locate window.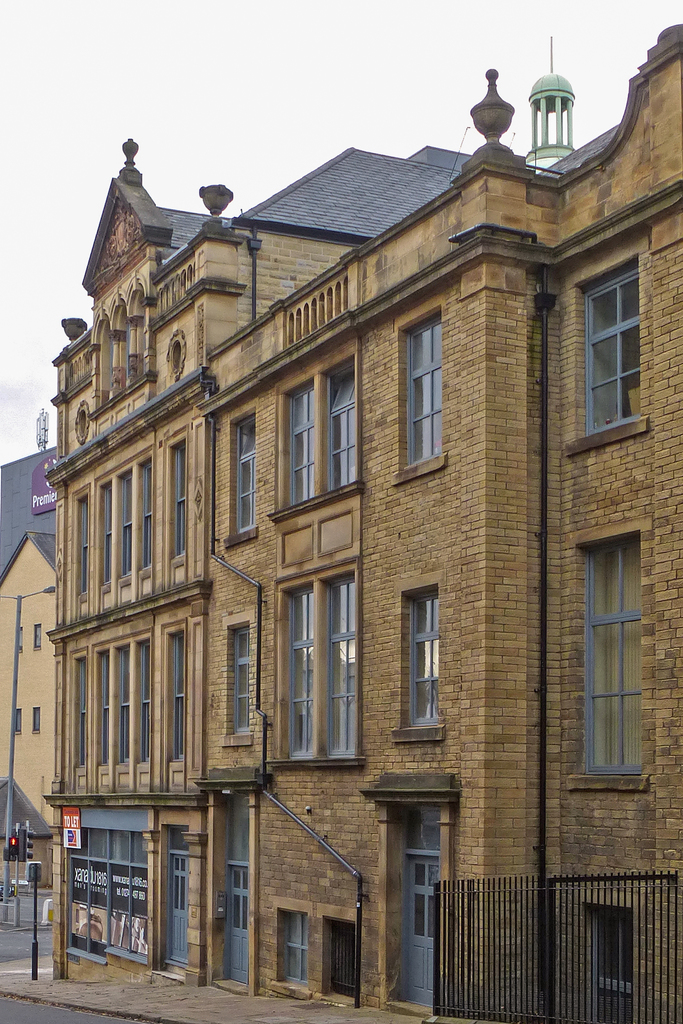
Bounding box: 283/585/315/760.
